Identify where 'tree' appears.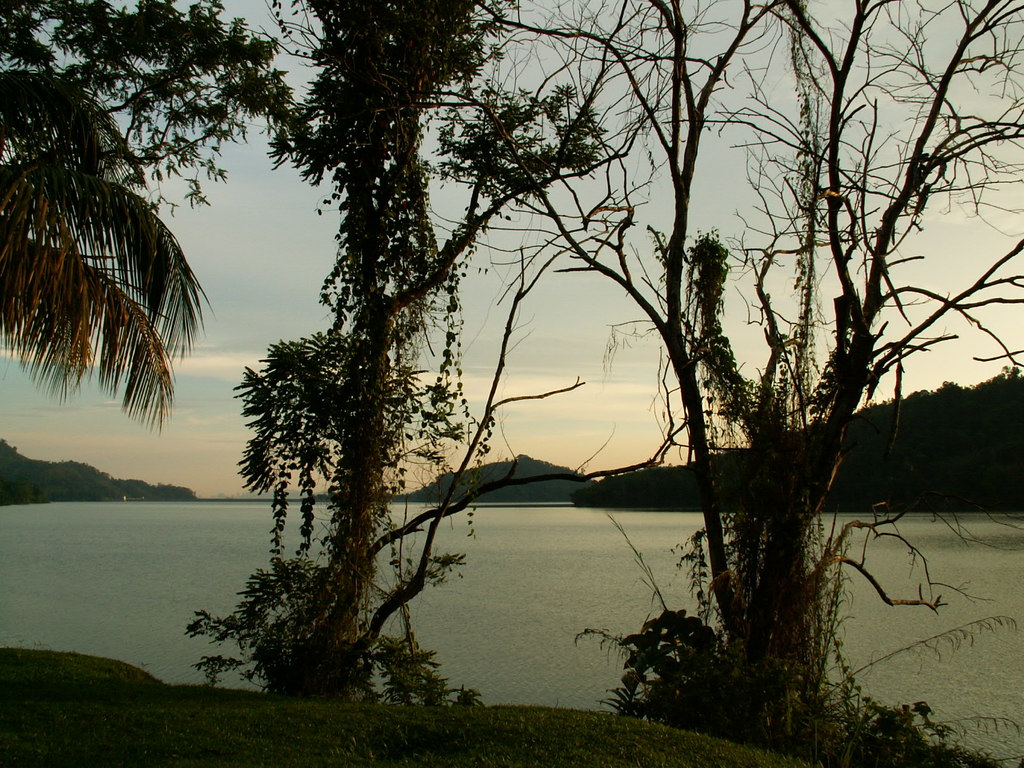
Appears at l=0, t=0, r=303, b=517.
